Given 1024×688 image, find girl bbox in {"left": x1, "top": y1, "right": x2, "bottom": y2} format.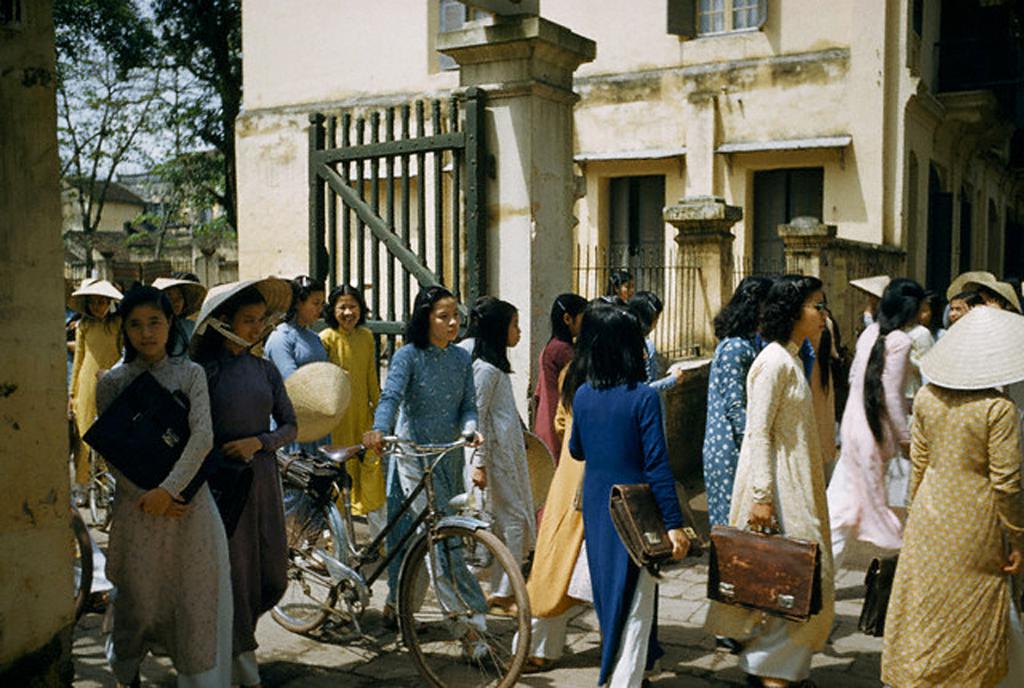
{"left": 96, "top": 287, "right": 208, "bottom": 681}.
